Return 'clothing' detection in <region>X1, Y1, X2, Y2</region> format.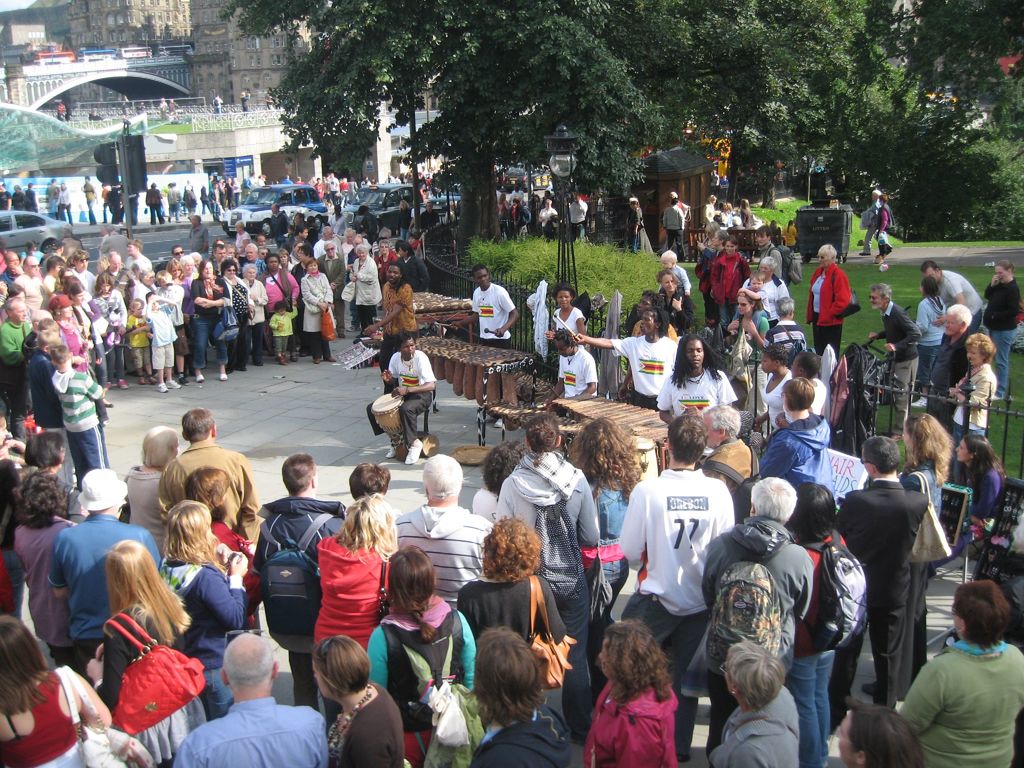
<region>313, 232, 333, 253</region>.
